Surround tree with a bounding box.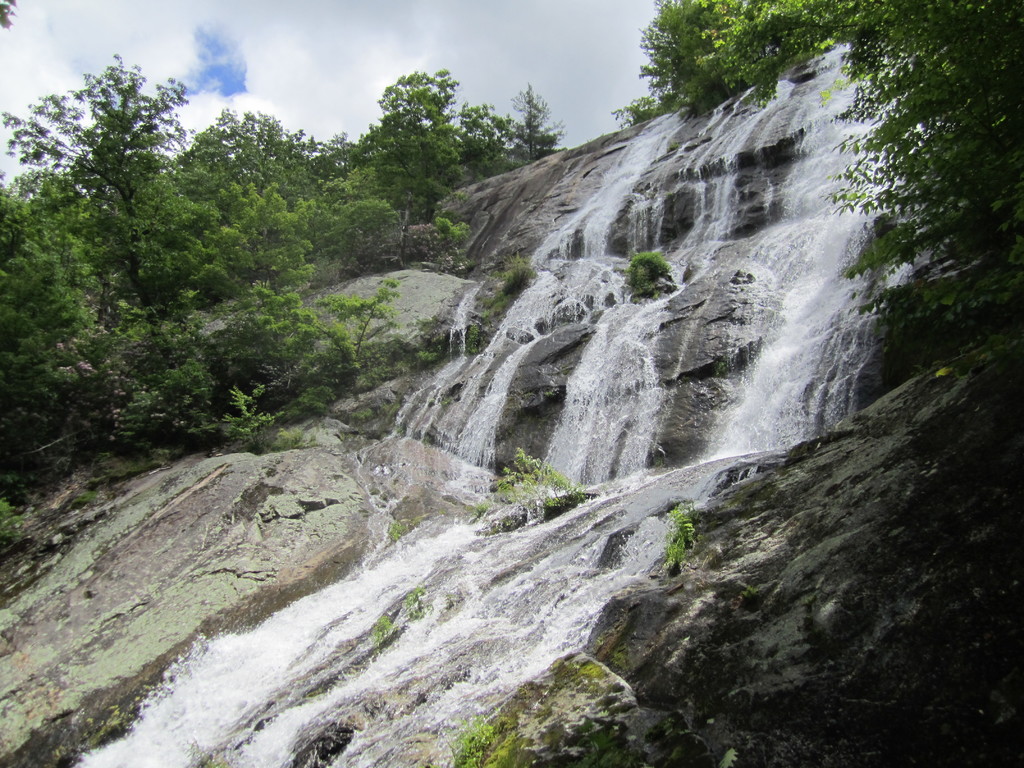
box(618, 0, 1023, 337).
